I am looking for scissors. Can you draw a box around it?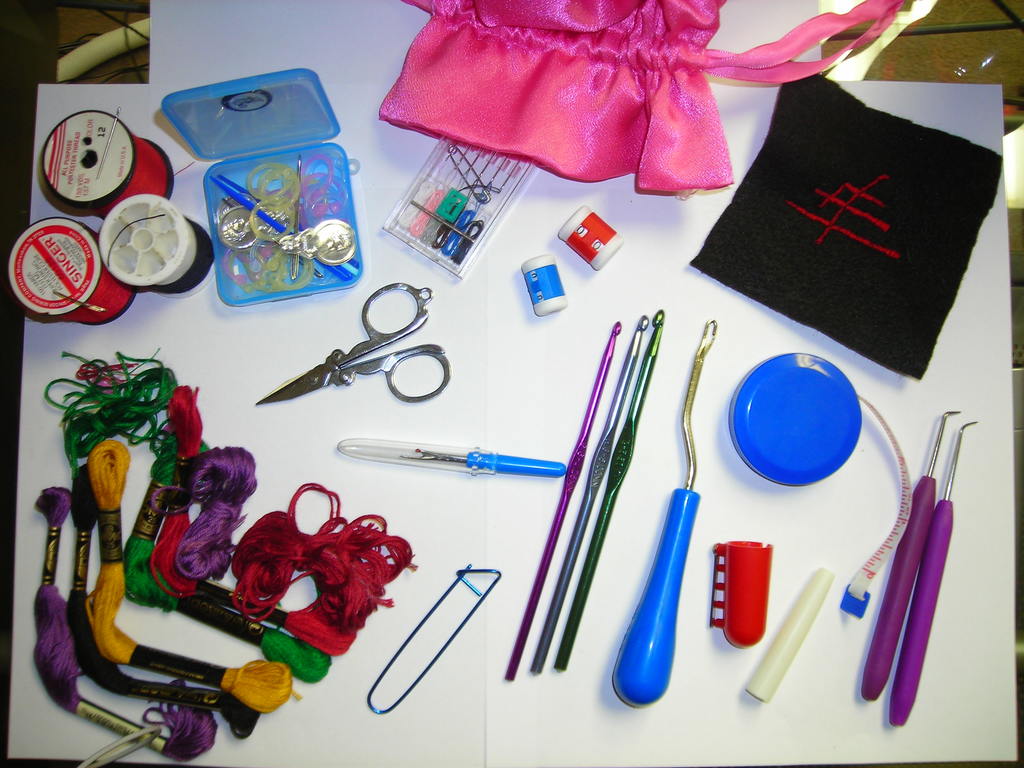
Sure, the bounding box is bbox(254, 278, 452, 408).
